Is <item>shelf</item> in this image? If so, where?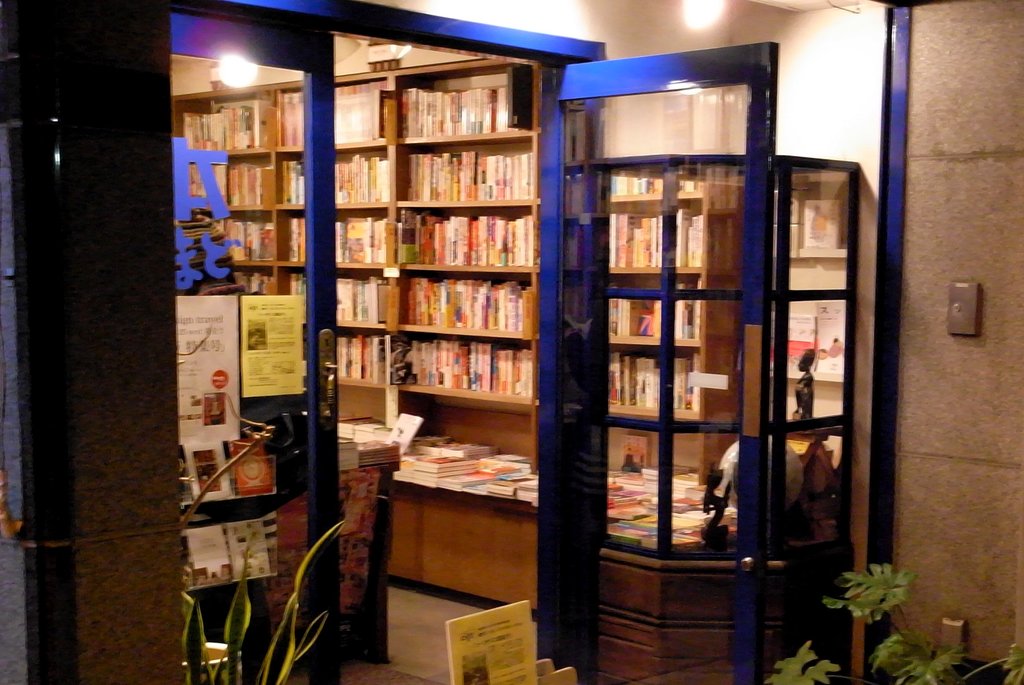
Yes, at (left=609, top=295, right=662, bottom=336).
